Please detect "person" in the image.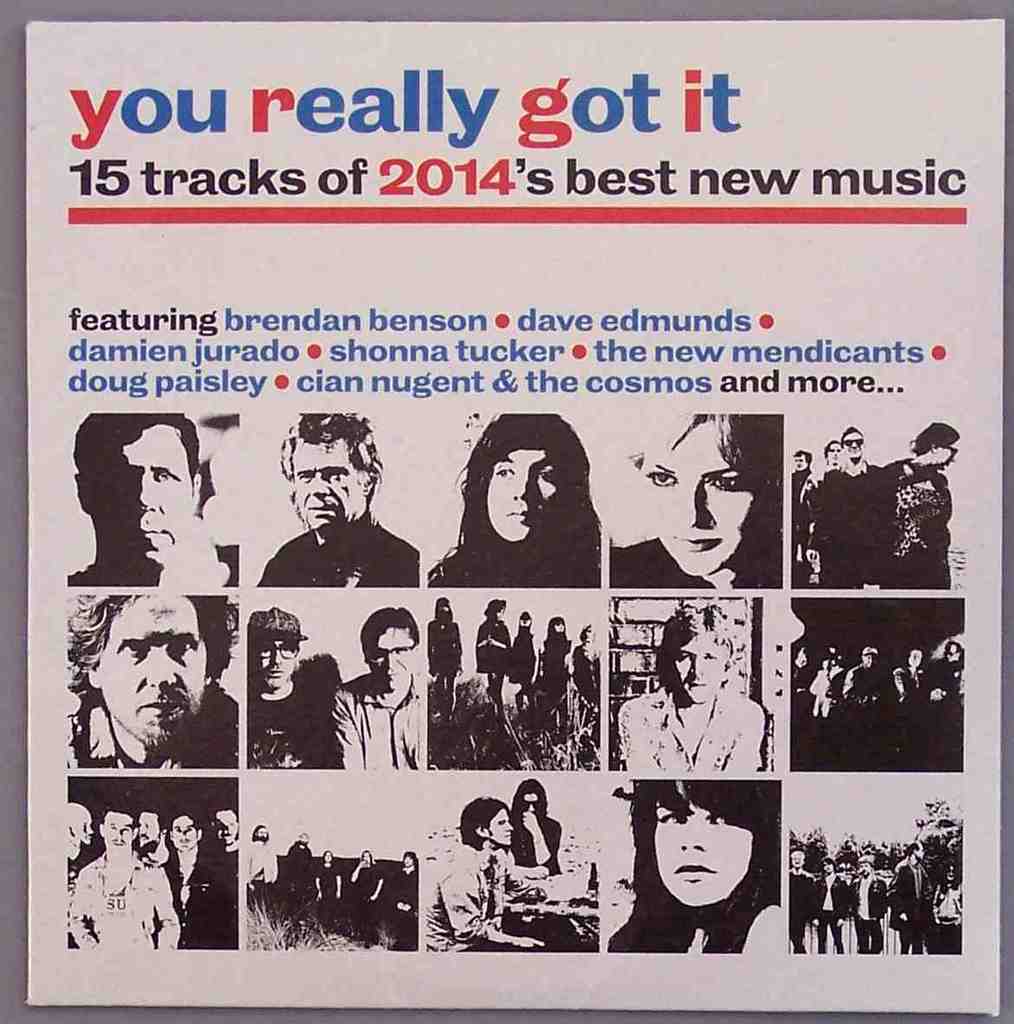
503/773/564/877.
